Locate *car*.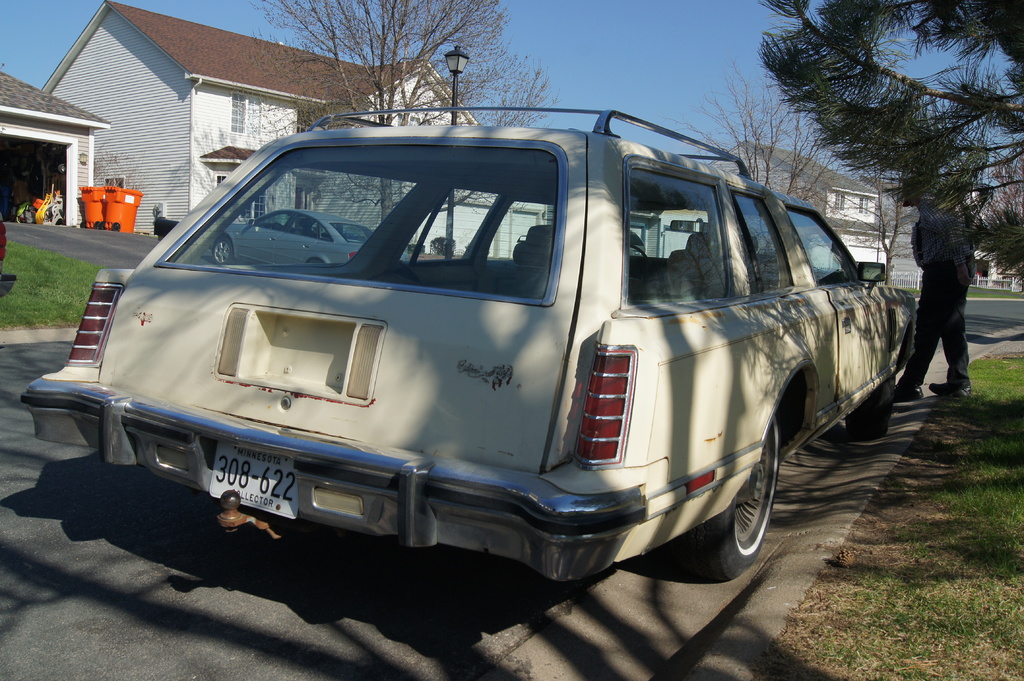
Bounding box: {"x1": 210, "y1": 207, "x2": 411, "y2": 265}.
